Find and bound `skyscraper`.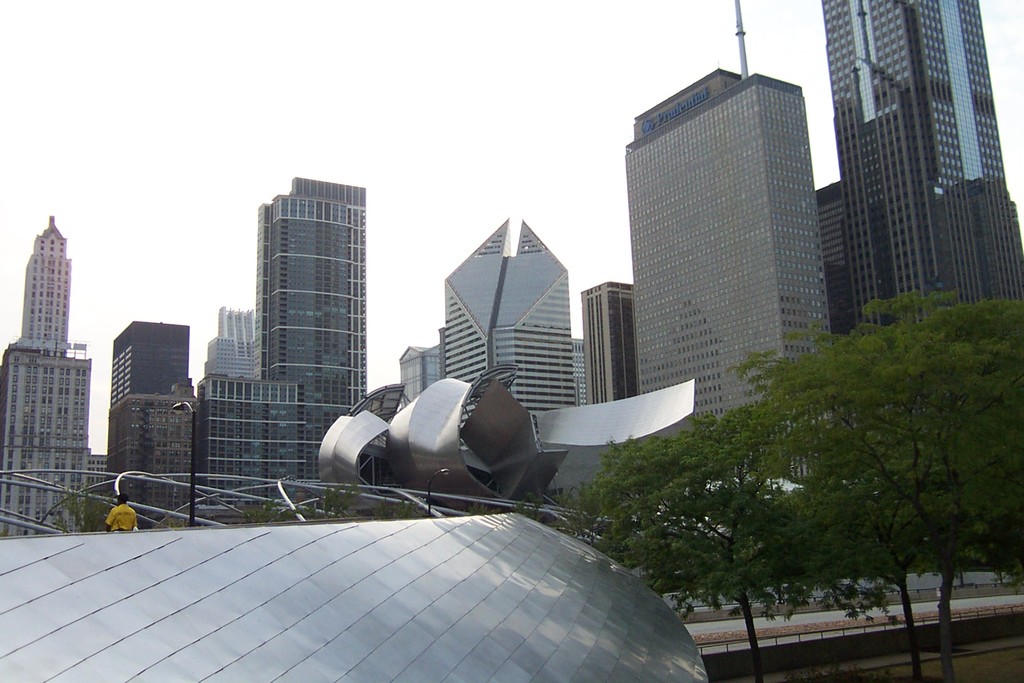
Bound: x1=822, y1=0, x2=1023, y2=469.
